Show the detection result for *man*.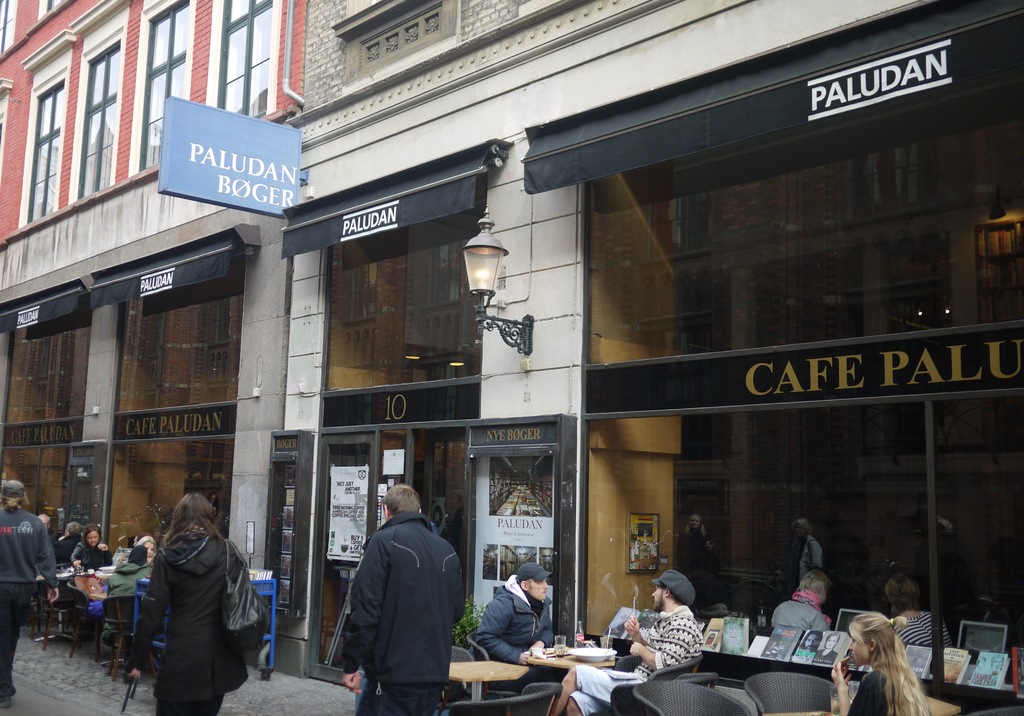
bbox(541, 569, 695, 715).
